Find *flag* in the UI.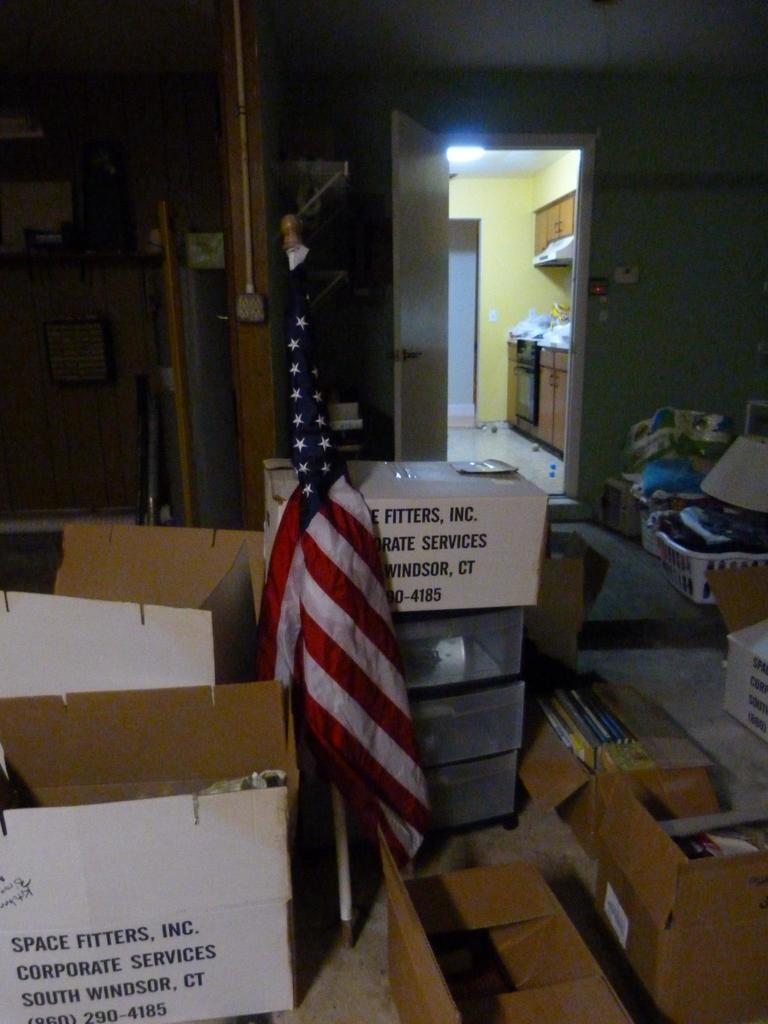
UI element at (254, 211, 432, 869).
